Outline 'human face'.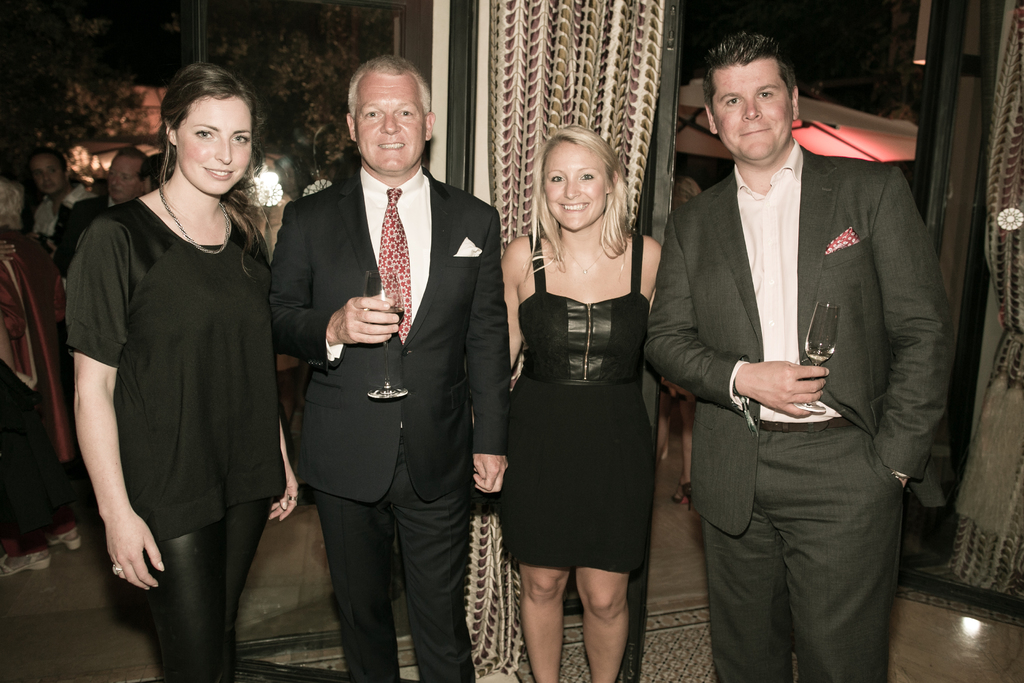
Outline: rect(351, 73, 430, 172).
